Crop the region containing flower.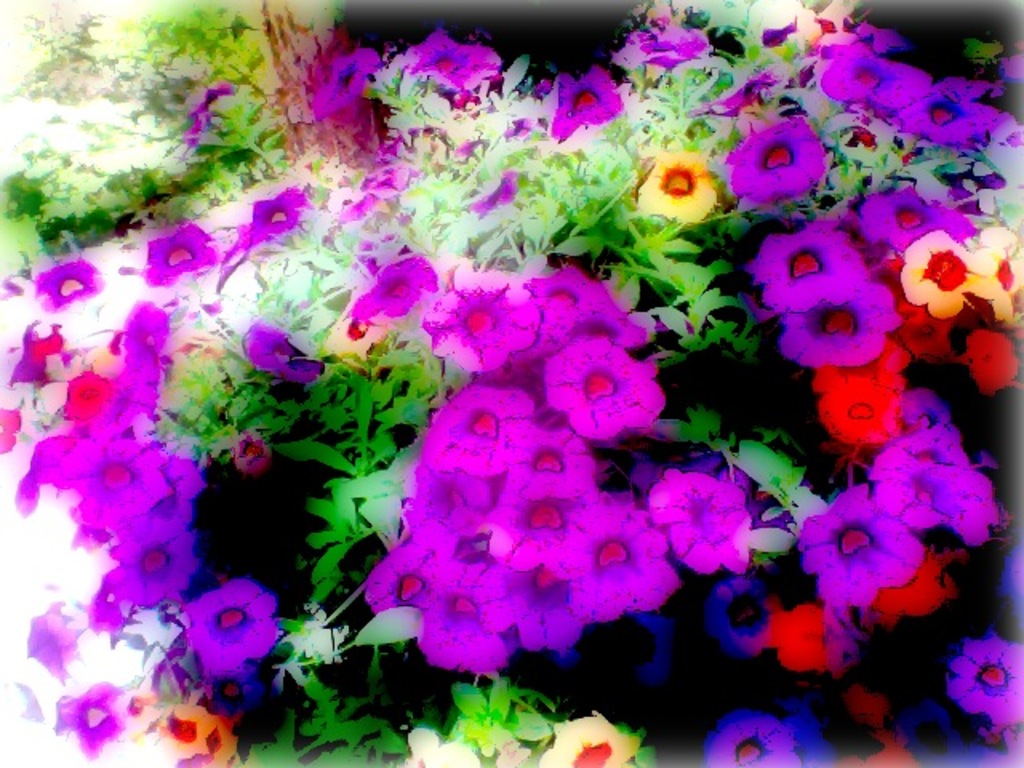
Crop region: 310, 40, 400, 112.
